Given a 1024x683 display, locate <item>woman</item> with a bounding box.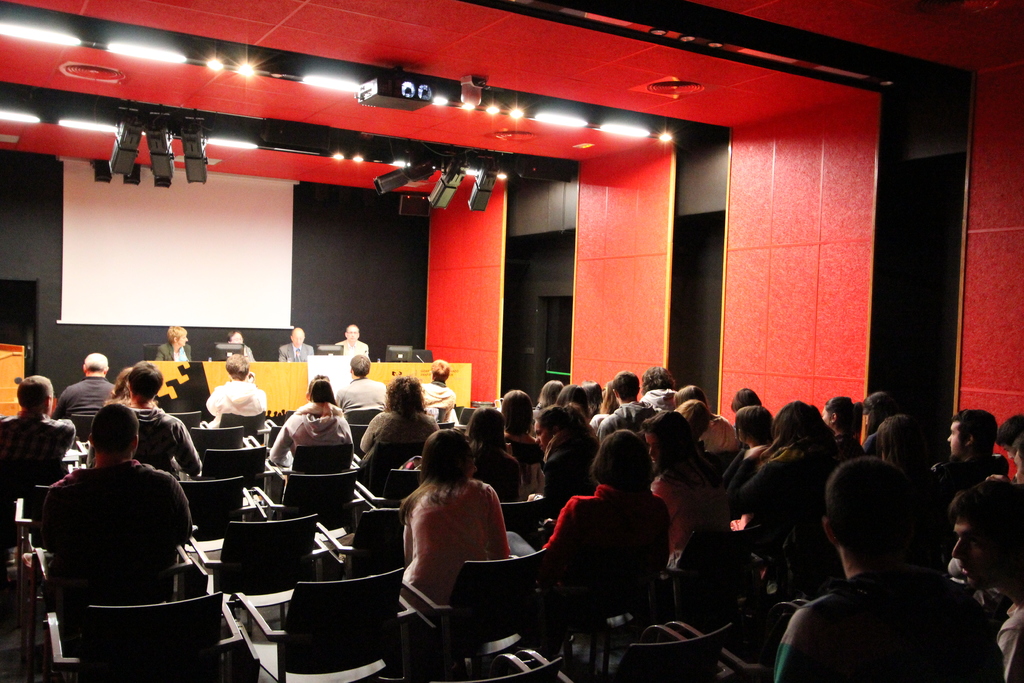
Located: box=[671, 386, 714, 408].
